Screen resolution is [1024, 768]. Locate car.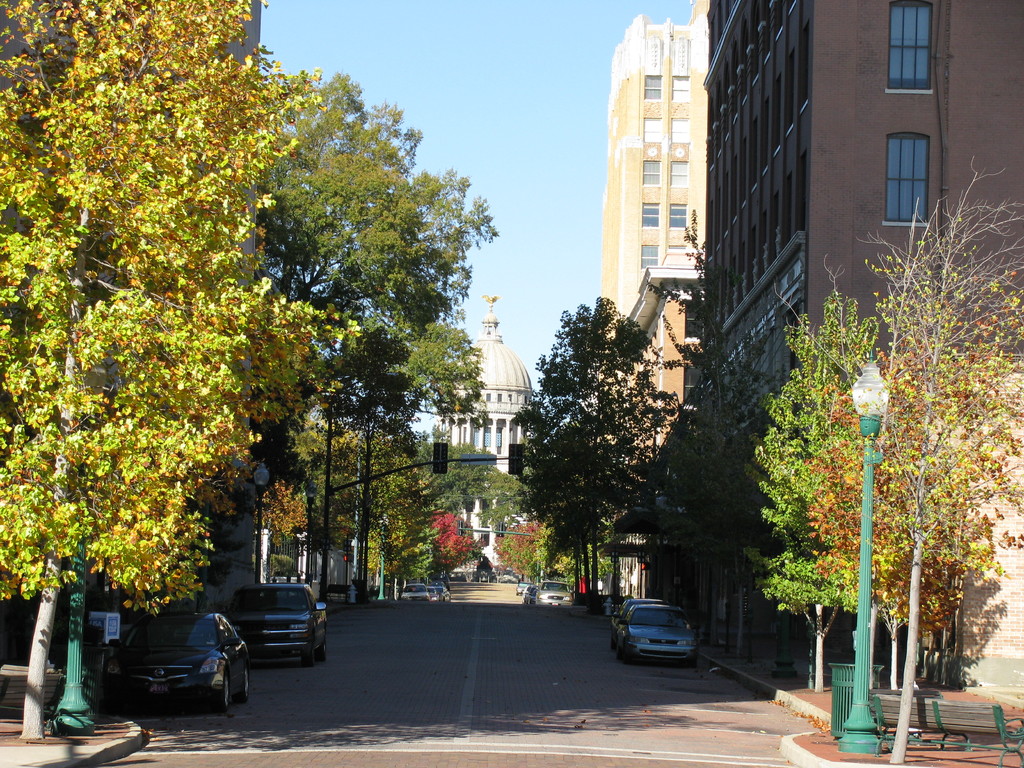
(left=531, top=580, right=572, bottom=609).
